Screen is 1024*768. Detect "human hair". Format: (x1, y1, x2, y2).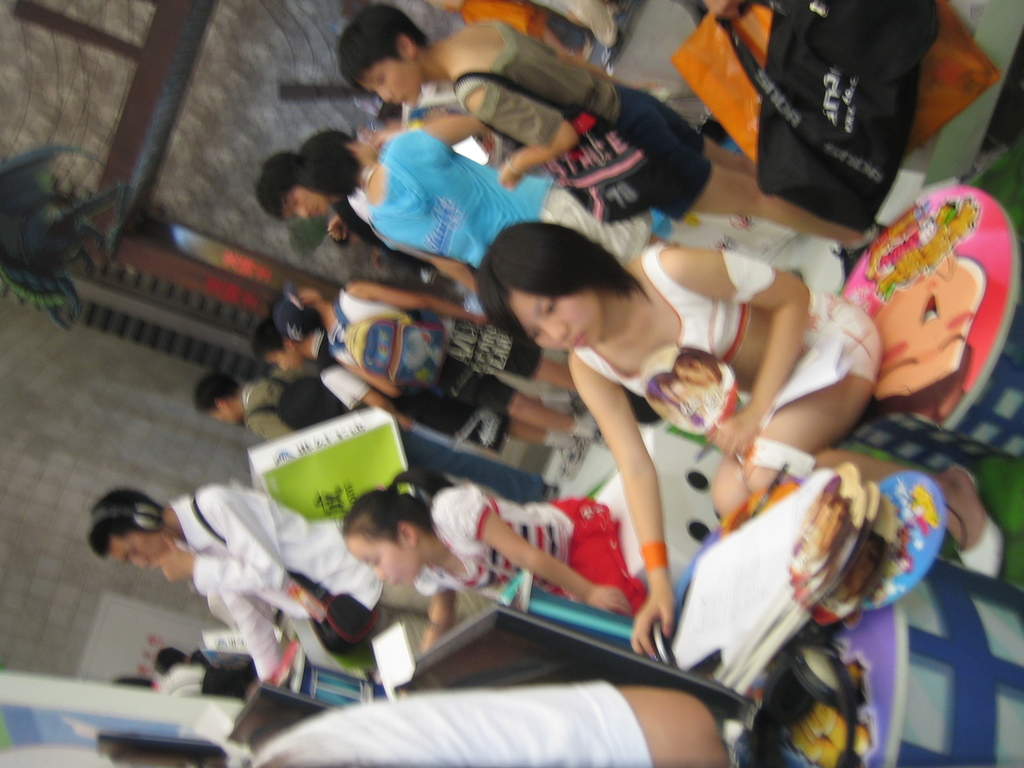
(113, 676, 154, 688).
